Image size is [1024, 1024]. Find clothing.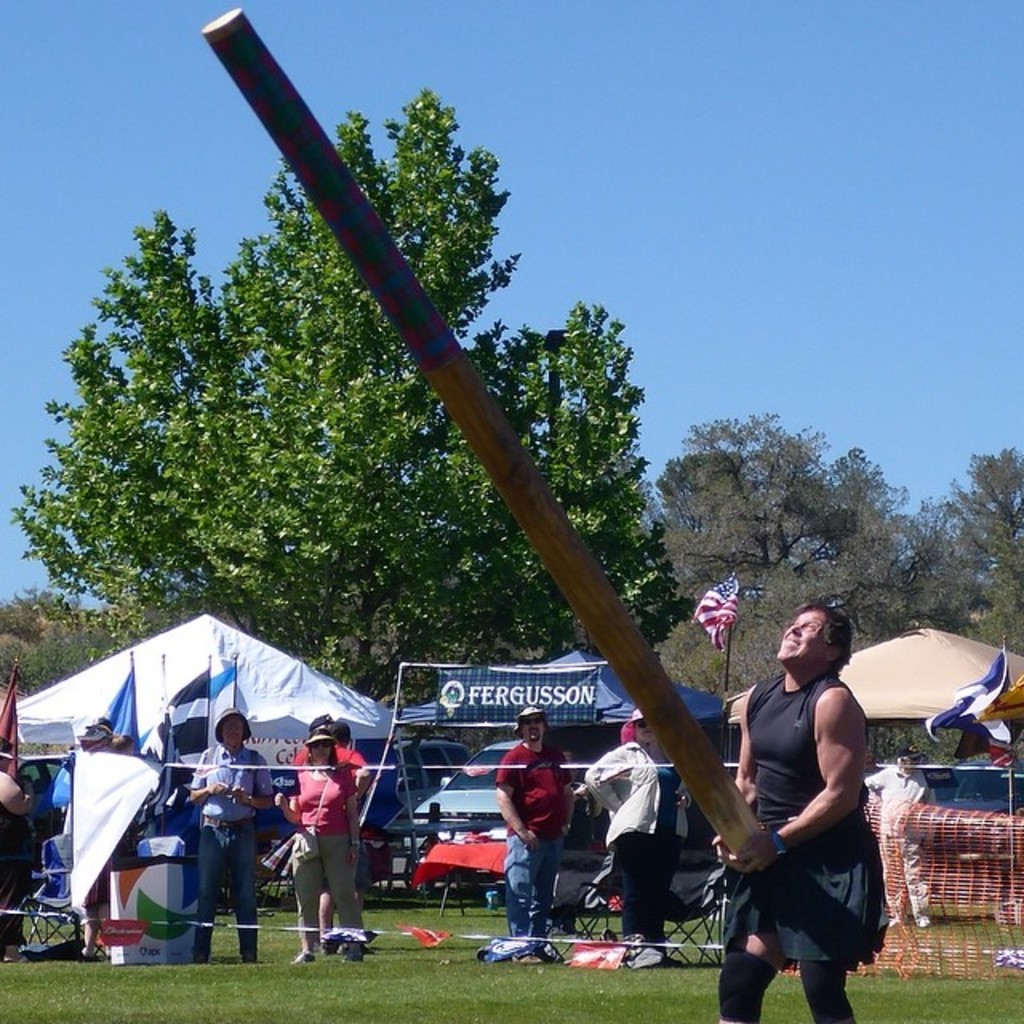
crop(586, 736, 693, 947).
